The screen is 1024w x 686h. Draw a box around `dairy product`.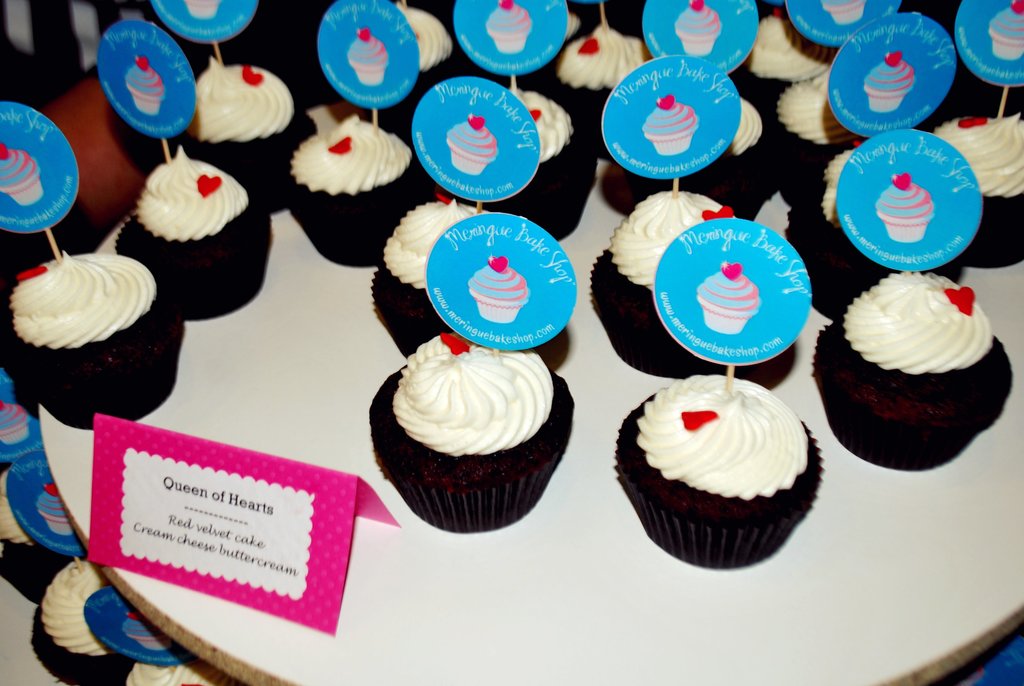
[865,58,906,115].
